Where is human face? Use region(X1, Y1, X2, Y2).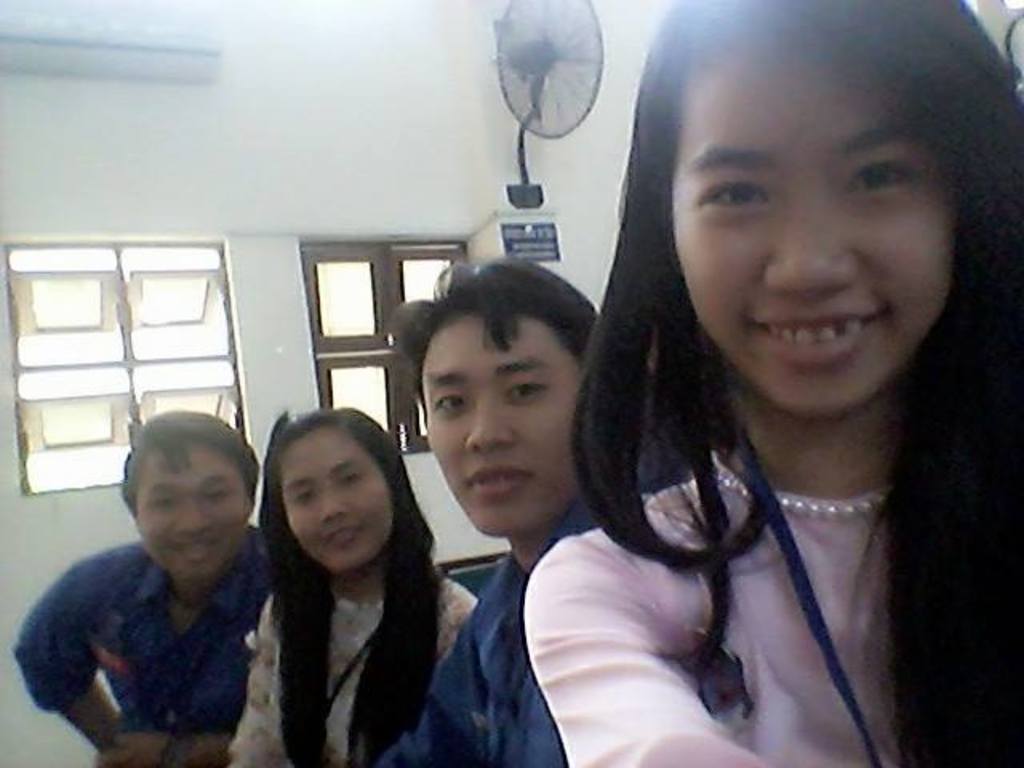
region(422, 307, 584, 539).
